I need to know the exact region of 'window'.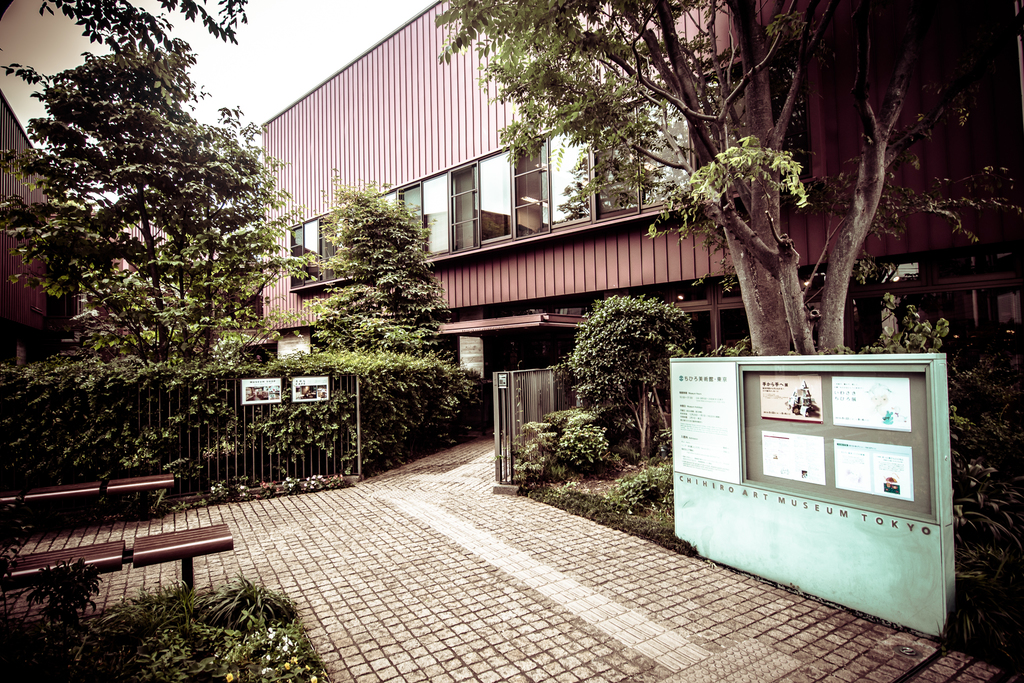
Region: {"x1": 547, "y1": 136, "x2": 591, "y2": 226}.
